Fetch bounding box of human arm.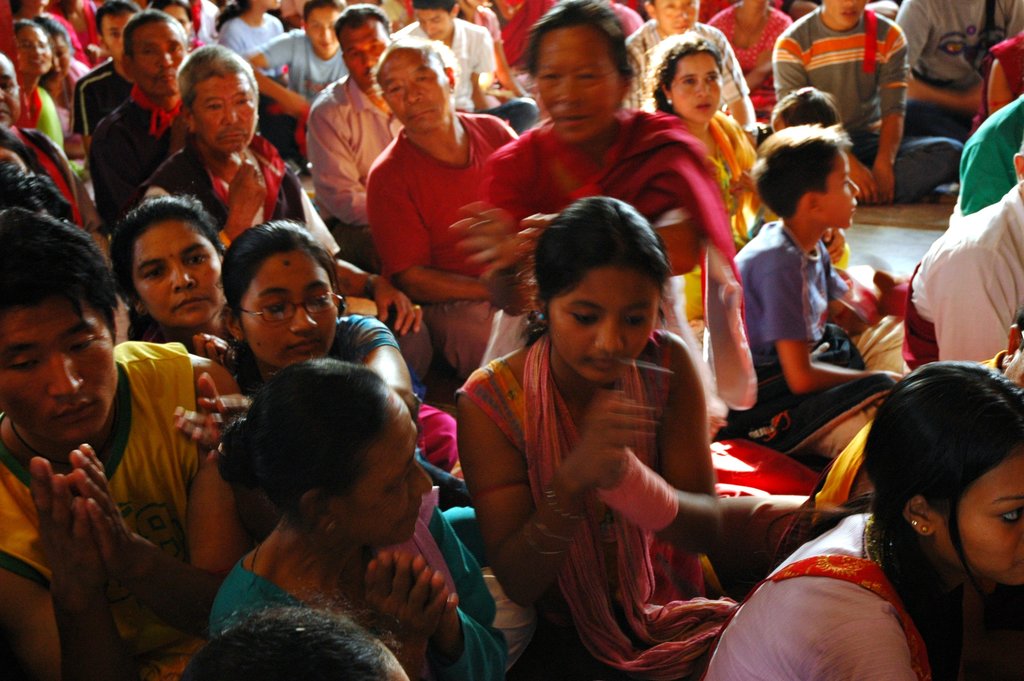
Bbox: crop(170, 366, 229, 463).
